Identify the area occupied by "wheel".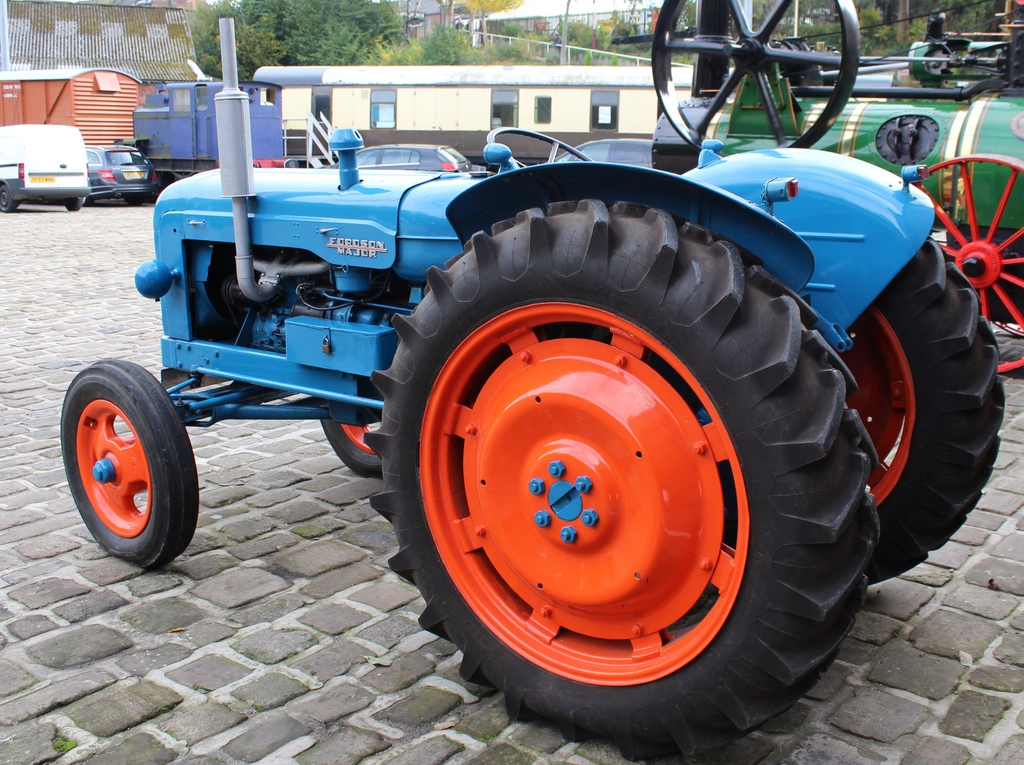
Area: BBox(0, 184, 19, 214).
